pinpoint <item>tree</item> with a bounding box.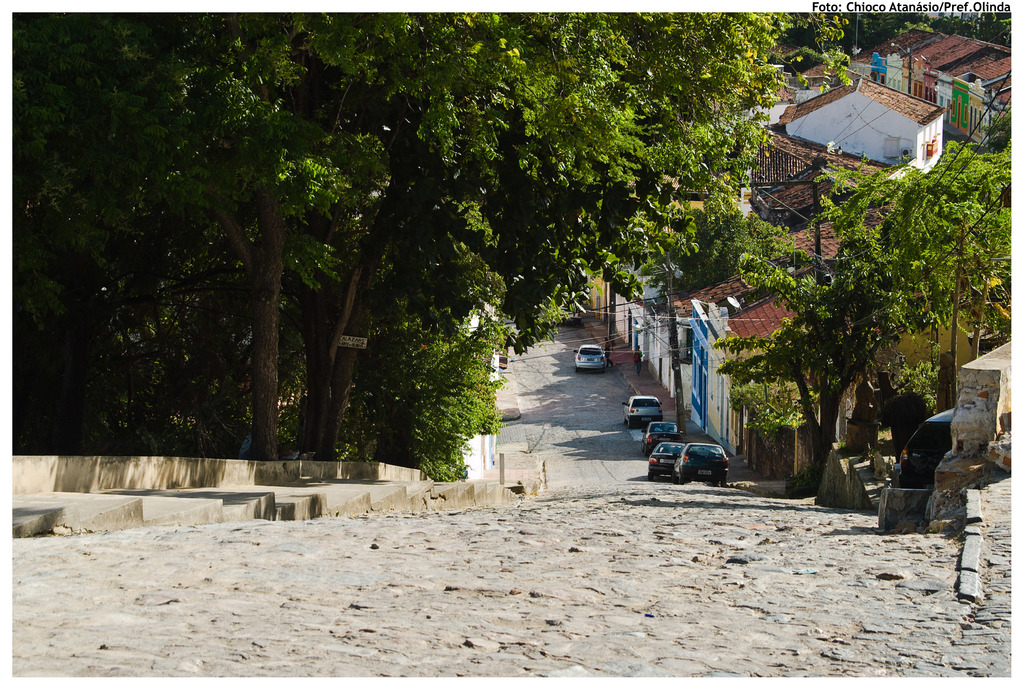
l=748, t=137, r=1021, b=502.
